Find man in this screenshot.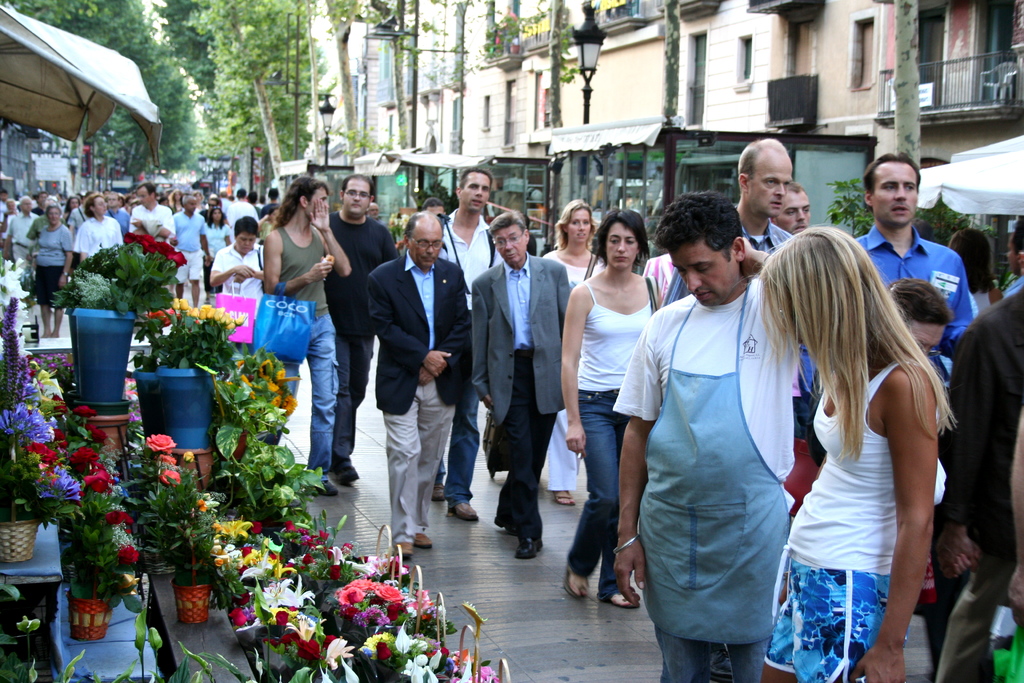
The bounding box for man is bbox=[367, 209, 470, 558].
